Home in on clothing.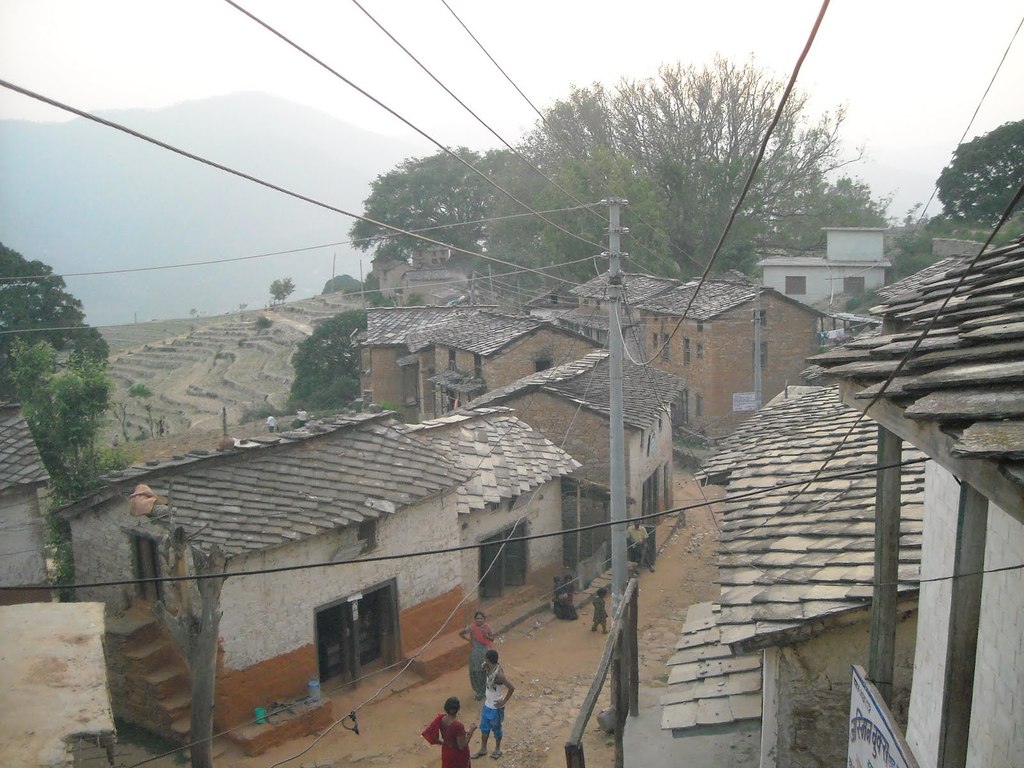
Homed in at (622,522,649,557).
